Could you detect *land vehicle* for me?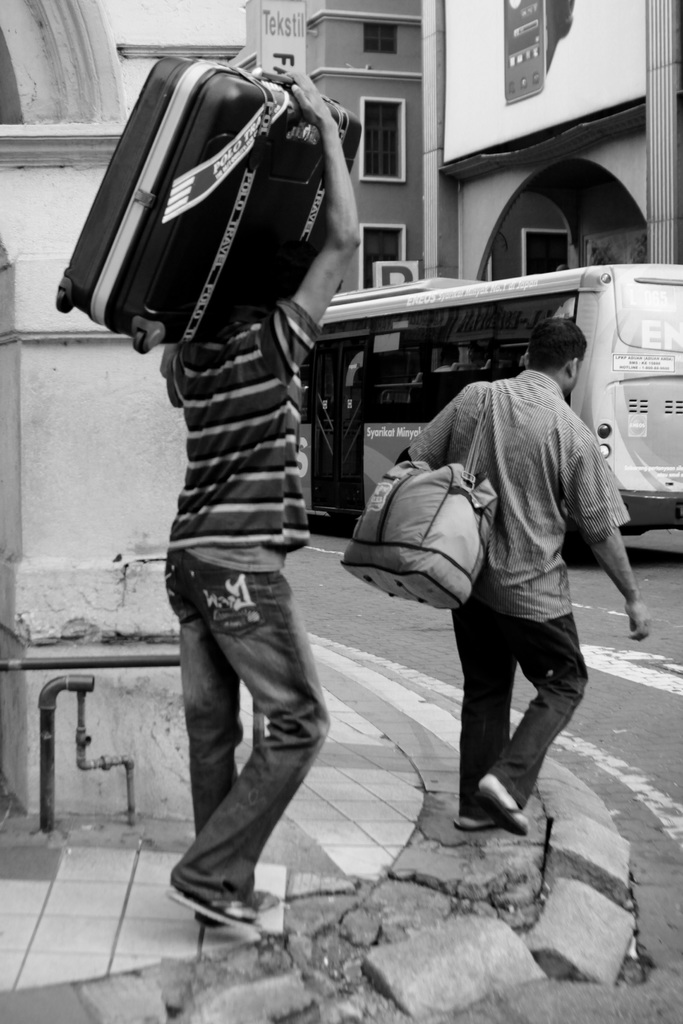
Detection result: (297, 260, 682, 537).
